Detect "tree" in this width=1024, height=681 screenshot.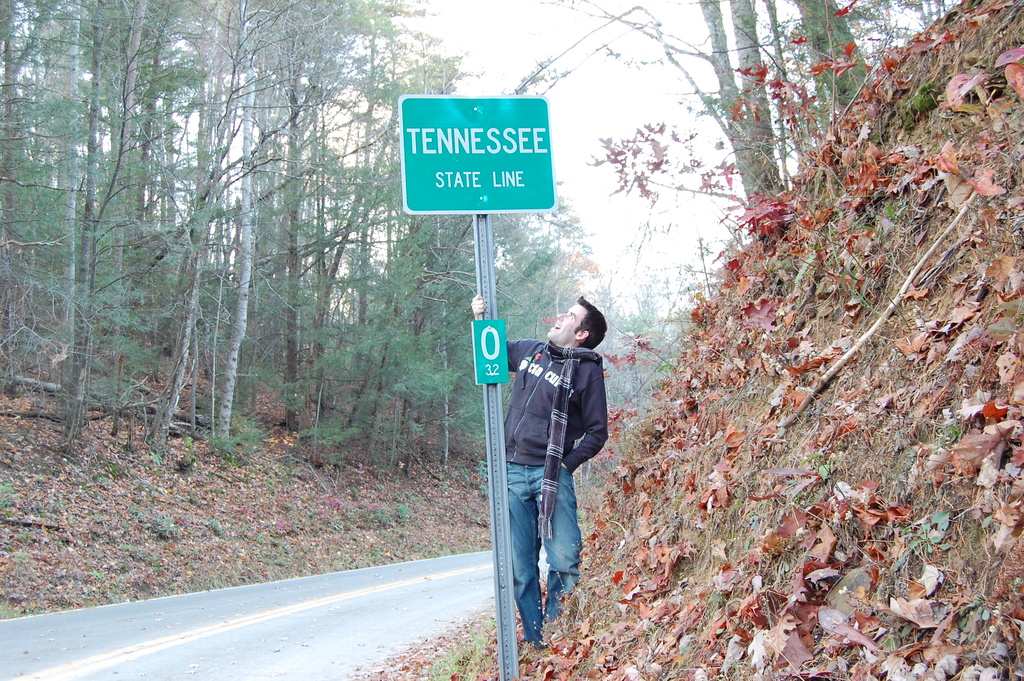
Detection: 785/0/872/133.
